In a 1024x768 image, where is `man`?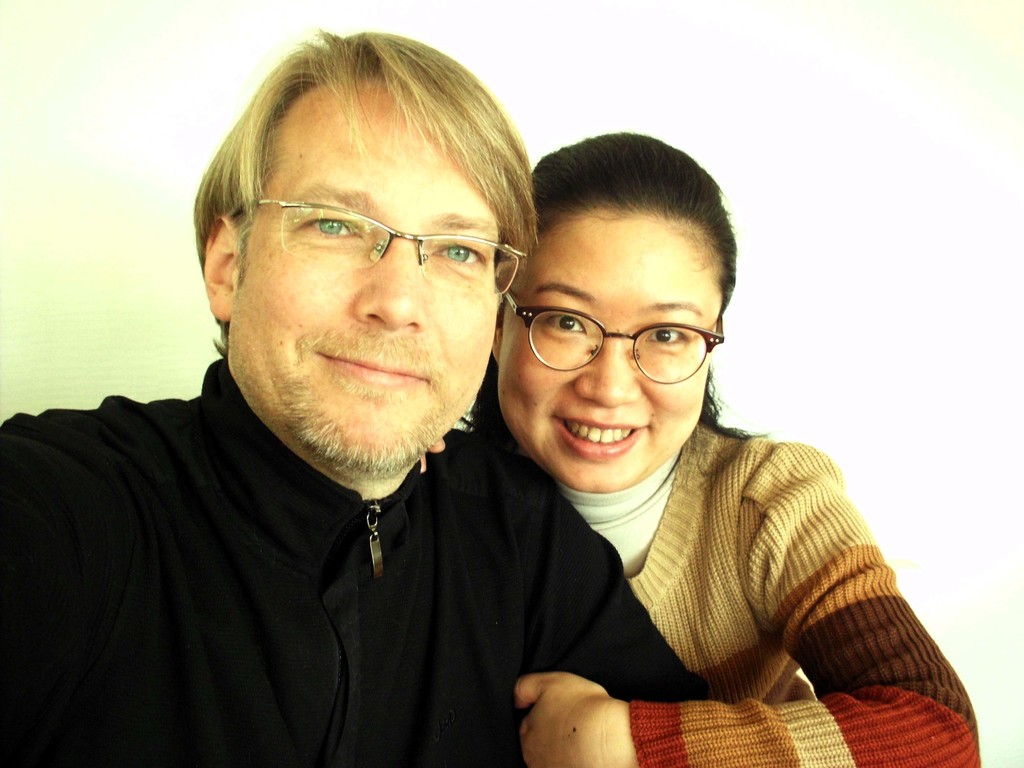
<bbox>20, 51, 680, 767</bbox>.
